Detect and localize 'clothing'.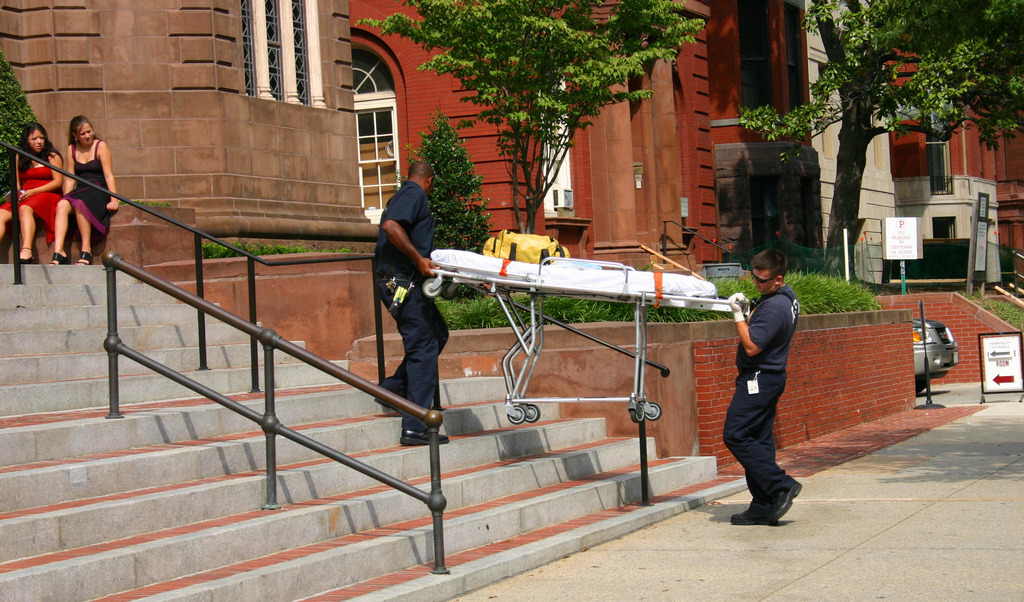
Localized at region(722, 263, 809, 504).
